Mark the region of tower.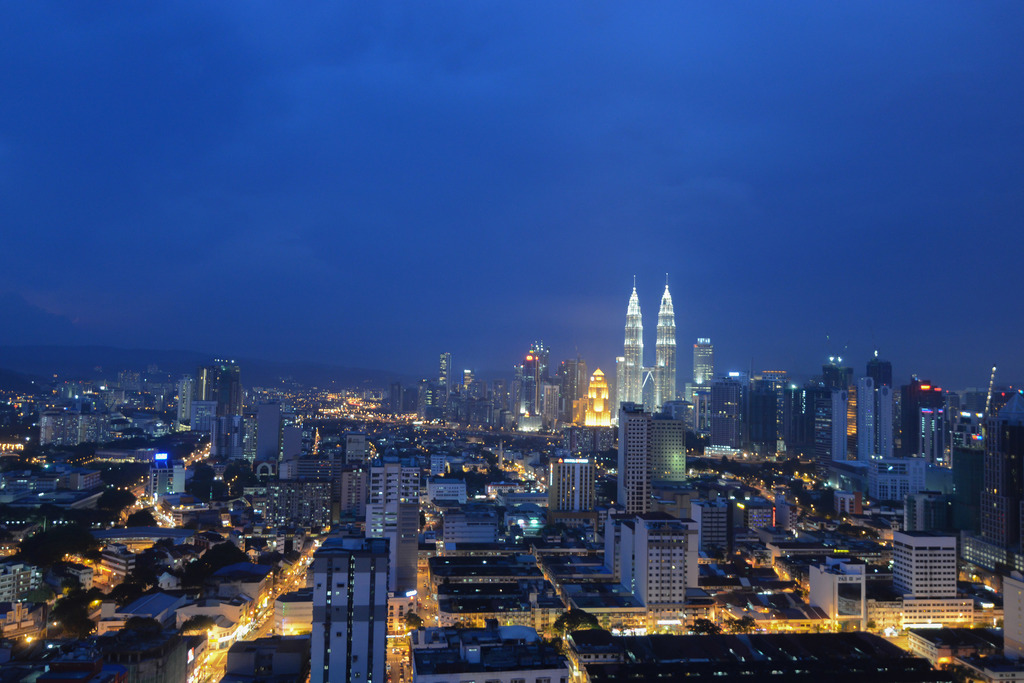
Region: 835 374 920 491.
